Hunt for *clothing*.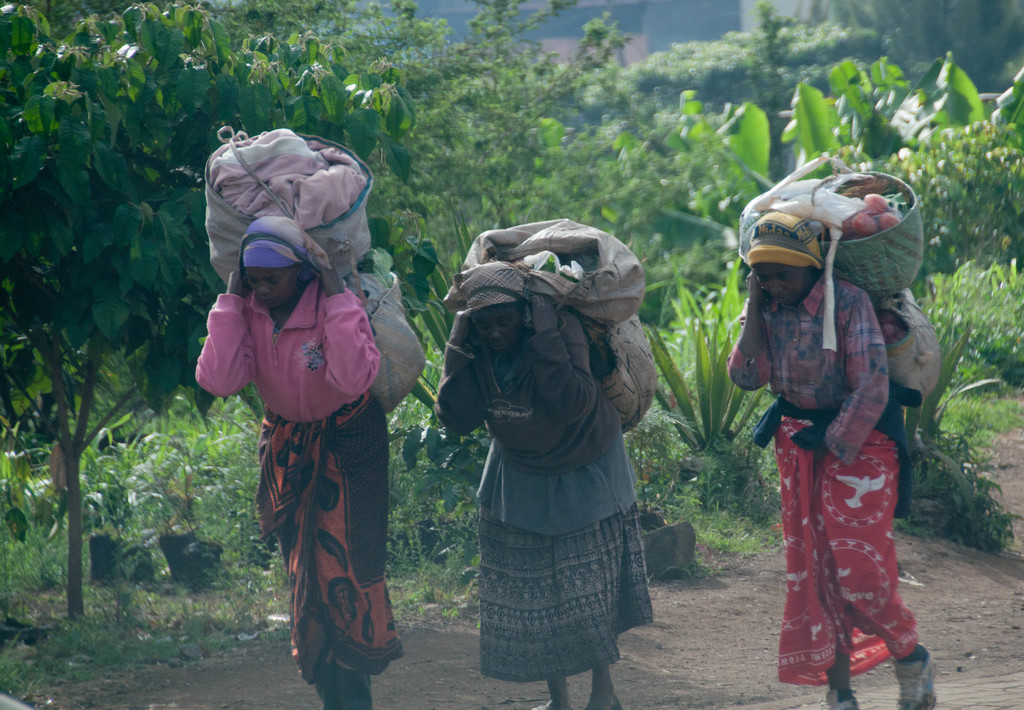
Hunted down at [x1=736, y1=161, x2=938, y2=668].
